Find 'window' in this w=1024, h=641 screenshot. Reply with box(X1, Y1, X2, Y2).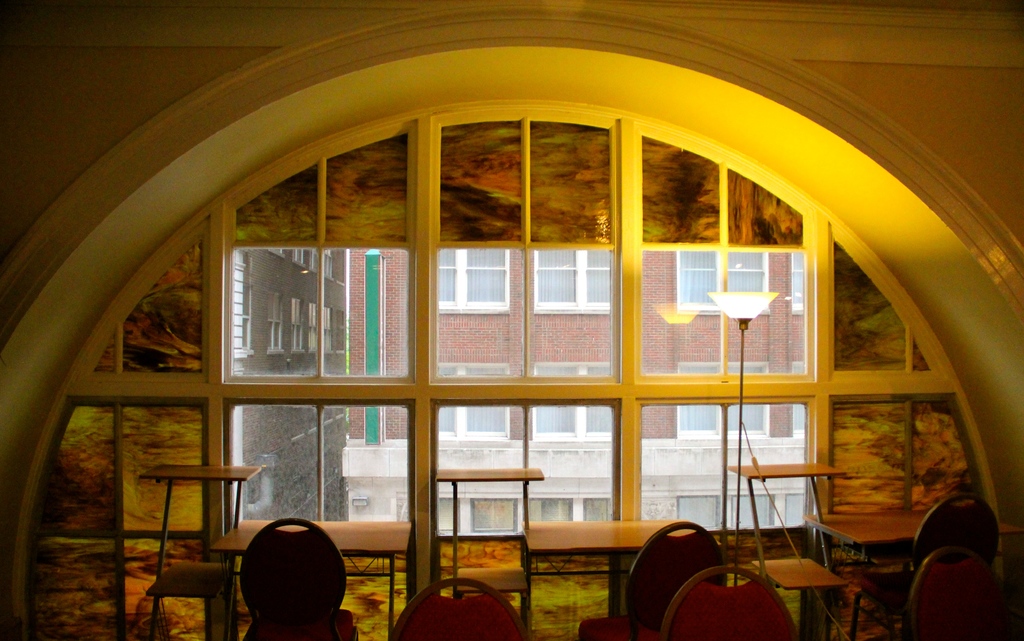
box(269, 293, 282, 350).
